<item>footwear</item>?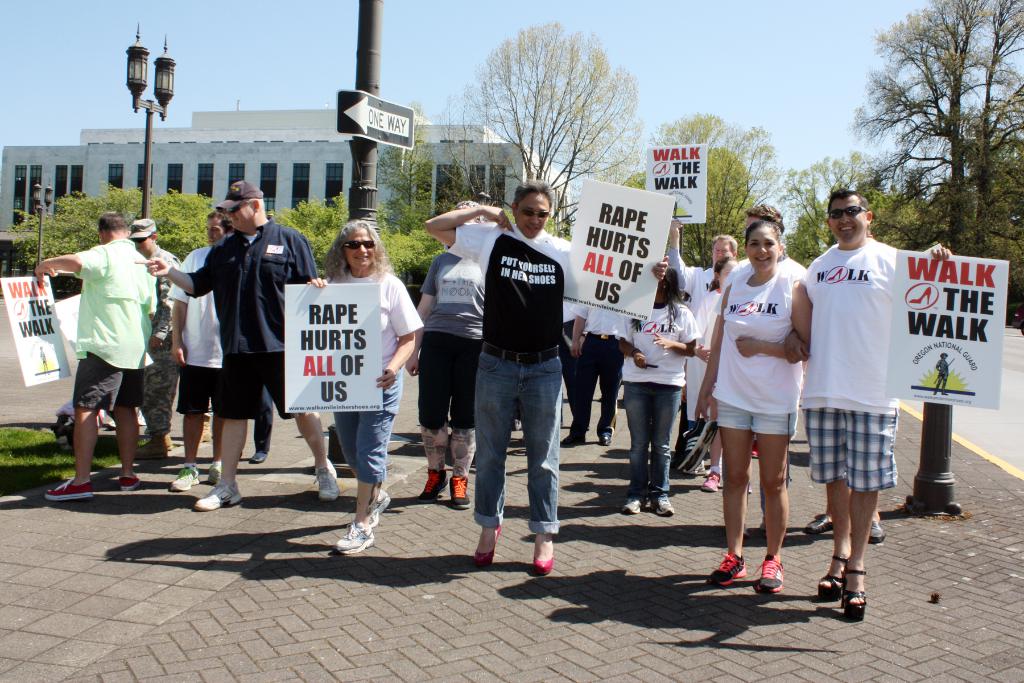
Rect(752, 444, 756, 456)
